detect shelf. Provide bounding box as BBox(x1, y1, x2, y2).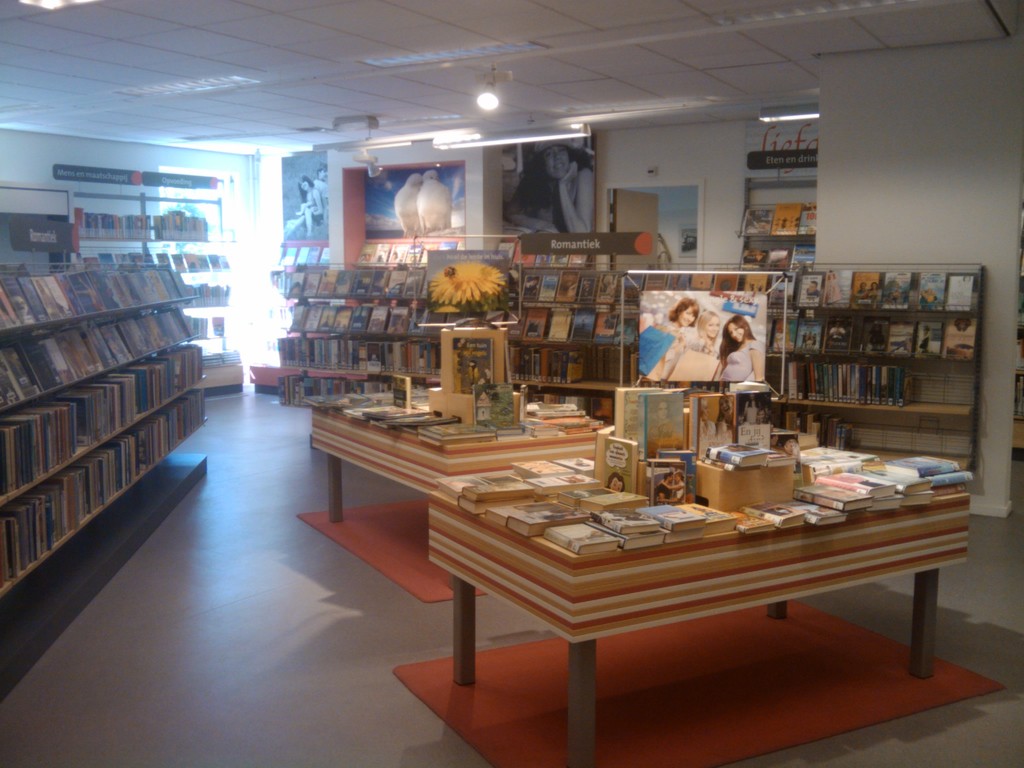
BBox(268, 241, 444, 392).
